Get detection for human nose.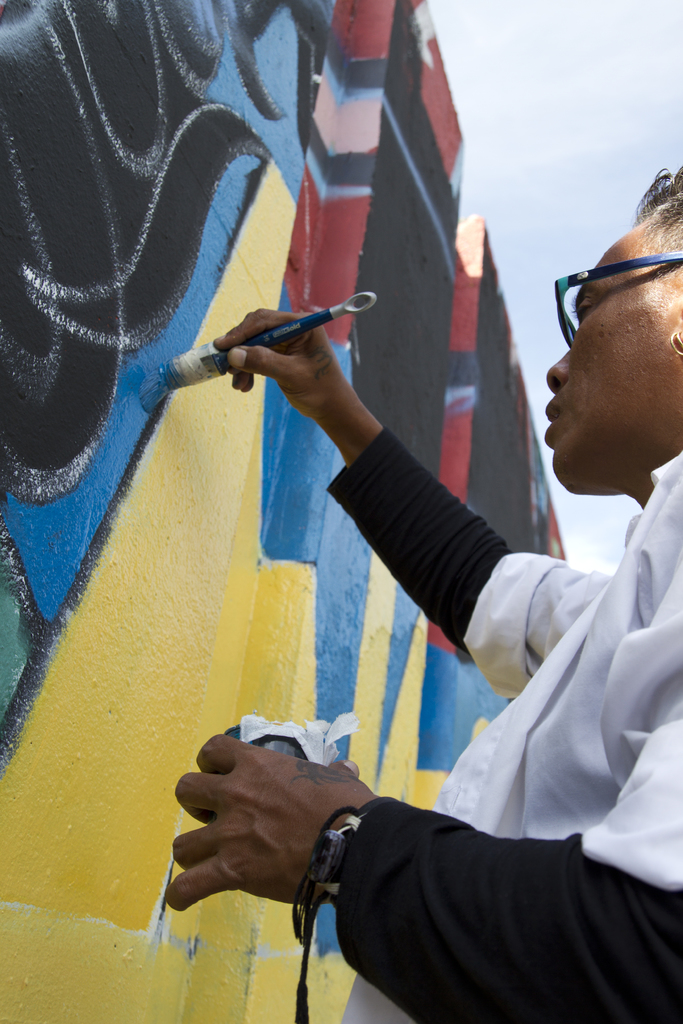
Detection: 542/347/570/392.
